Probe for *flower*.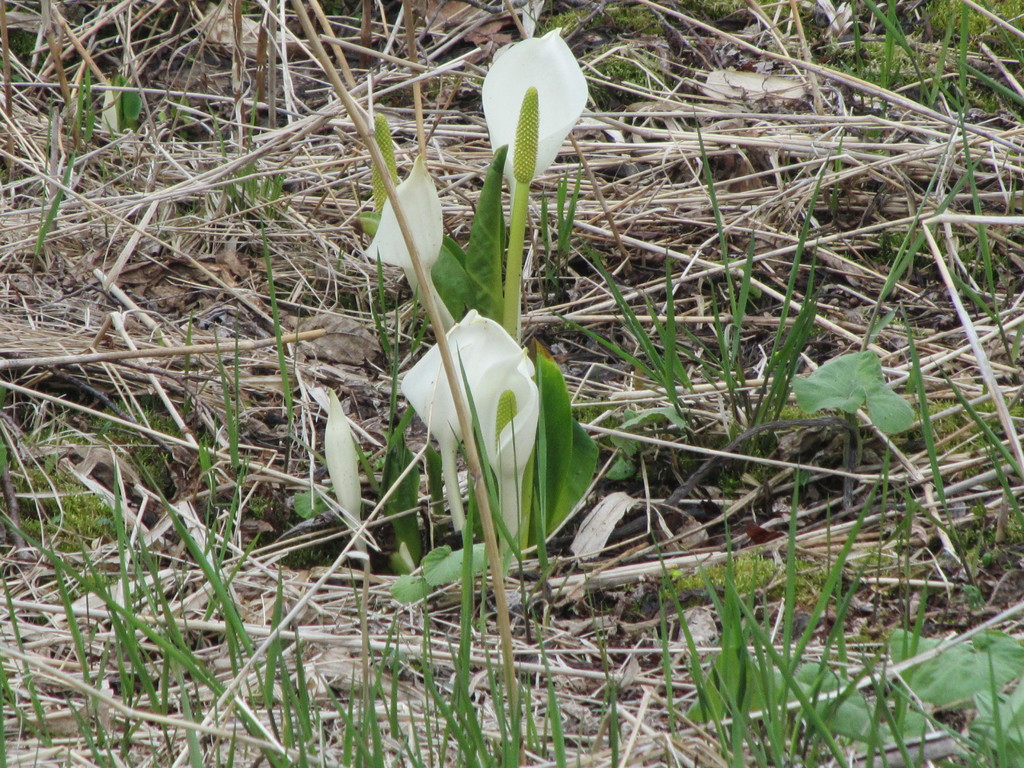
Probe result: rect(321, 392, 376, 569).
